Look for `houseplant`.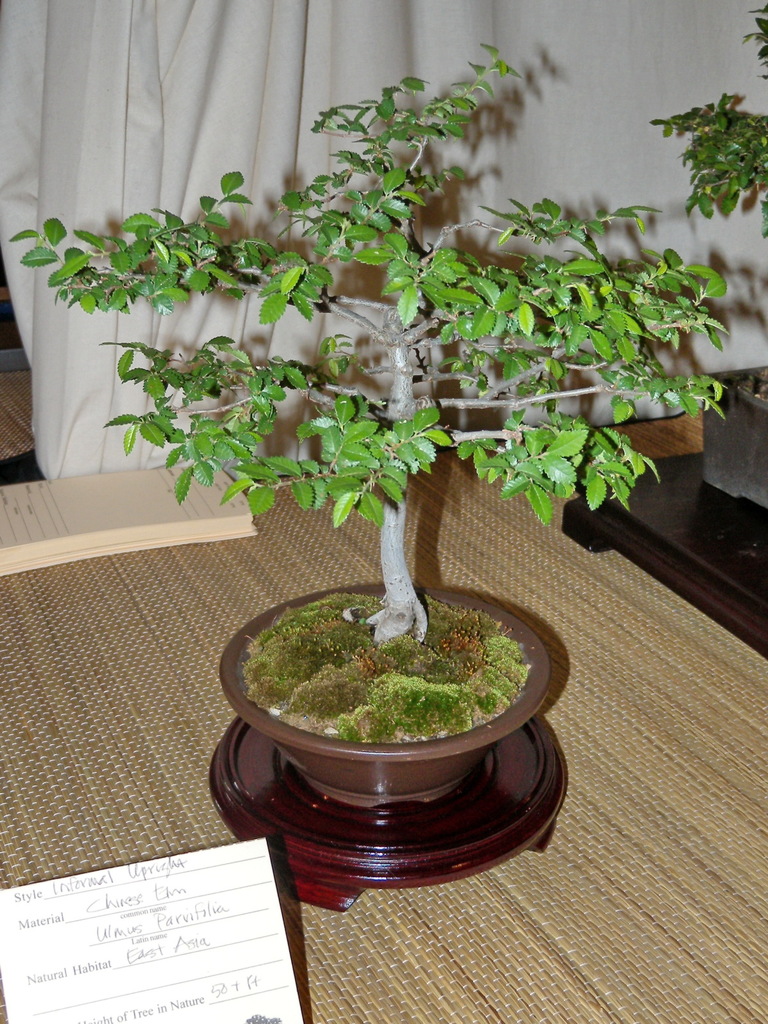
Found: l=1, t=43, r=734, b=897.
